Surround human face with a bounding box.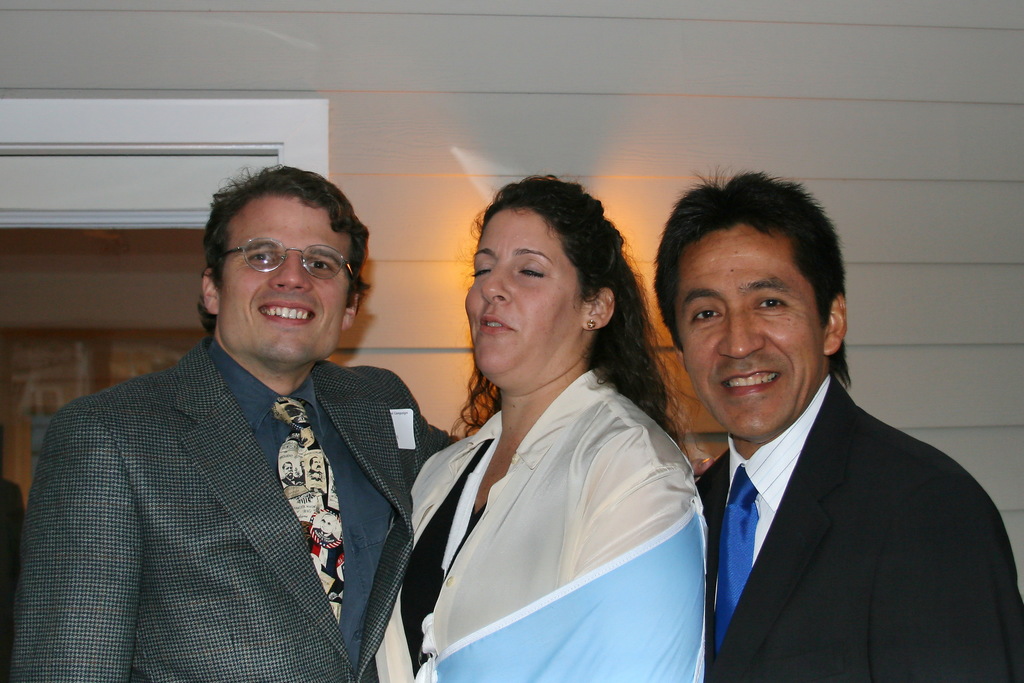
region(671, 221, 829, 440).
